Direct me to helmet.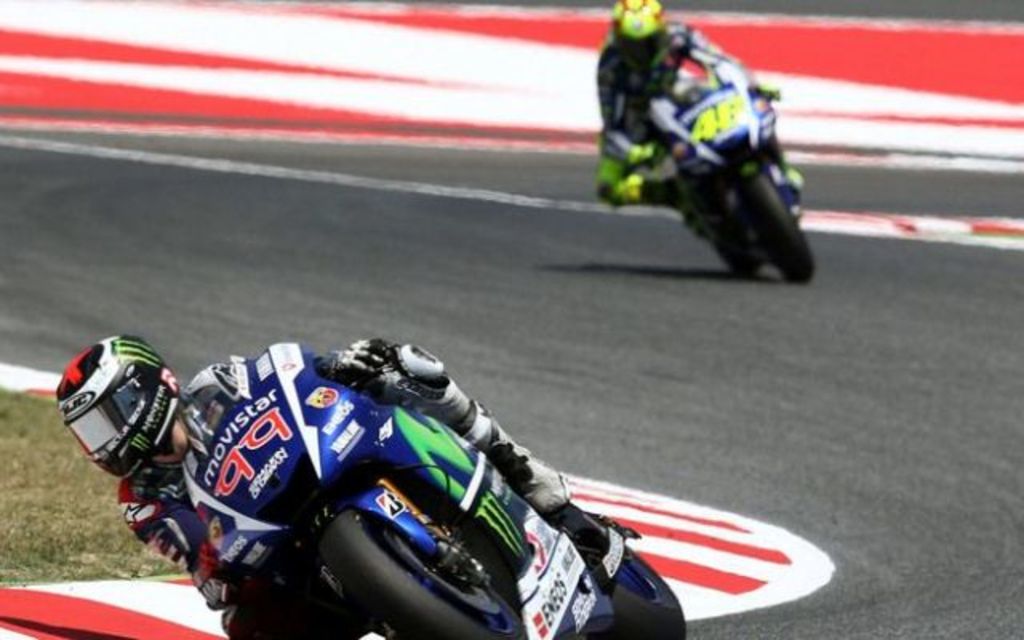
Direction: {"x1": 610, "y1": 0, "x2": 667, "y2": 70}.
